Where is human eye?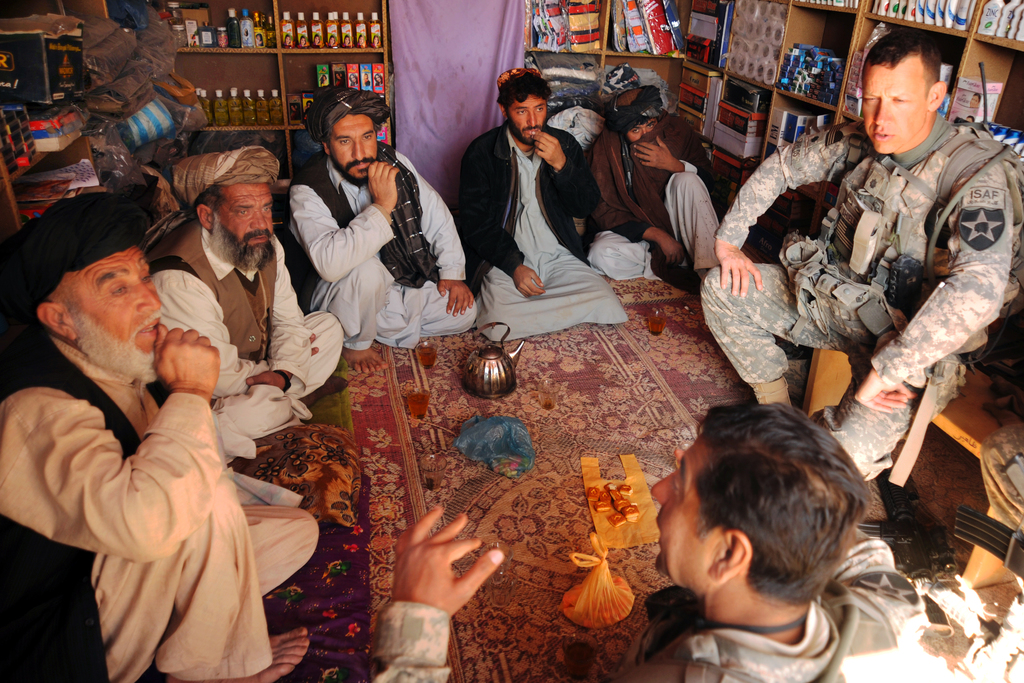
locate(646, 122, 657, 129).
